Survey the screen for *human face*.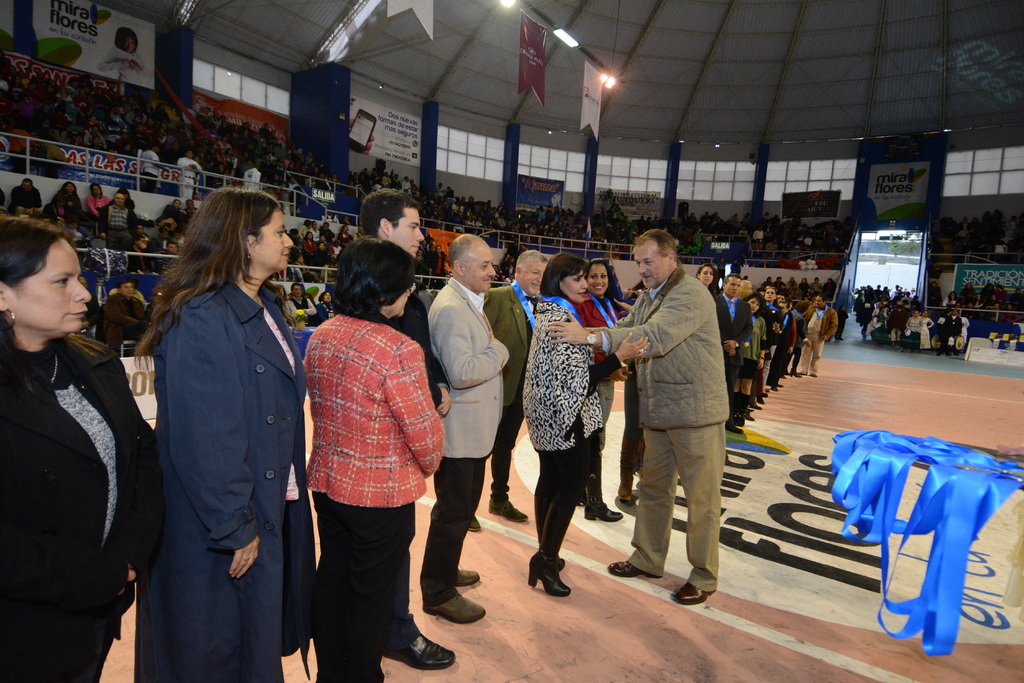
Survey found: 748:300:759:312.
